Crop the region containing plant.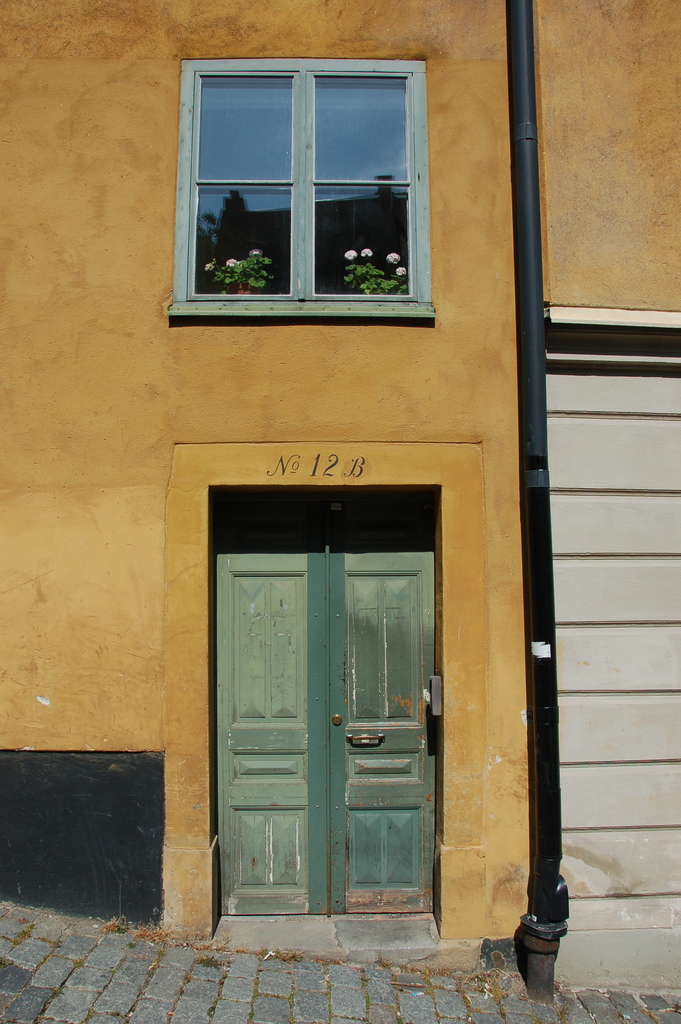
Crop region: [97,913,137,936].
